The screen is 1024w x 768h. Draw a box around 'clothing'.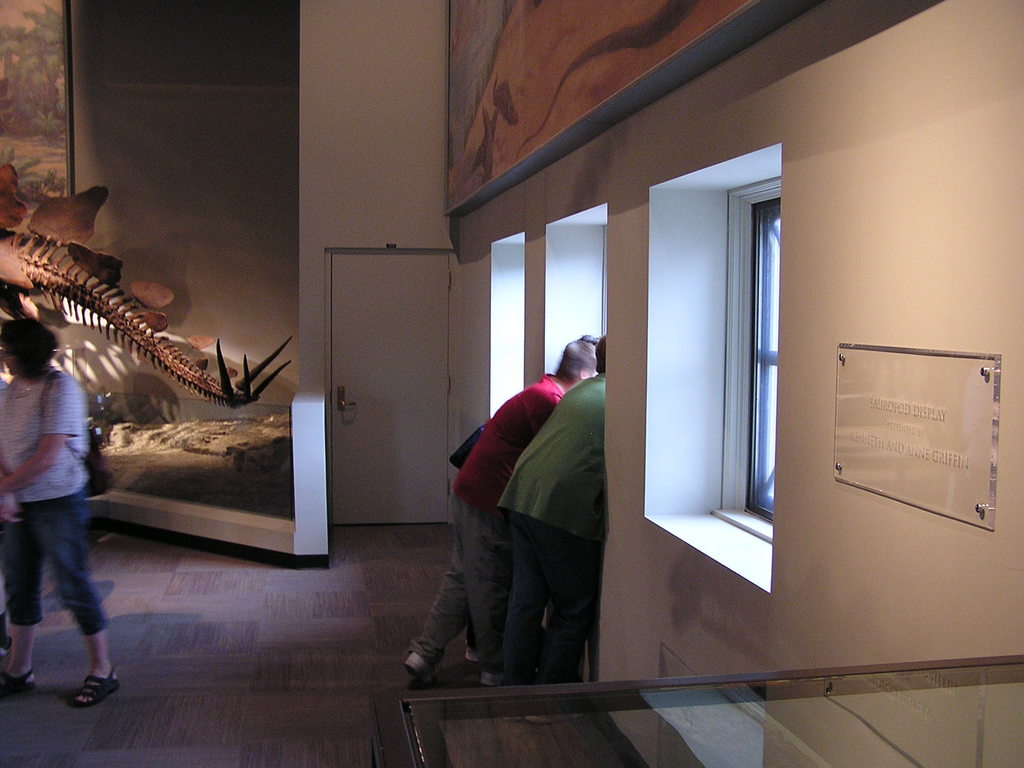
(0, 372, 90, 502).
